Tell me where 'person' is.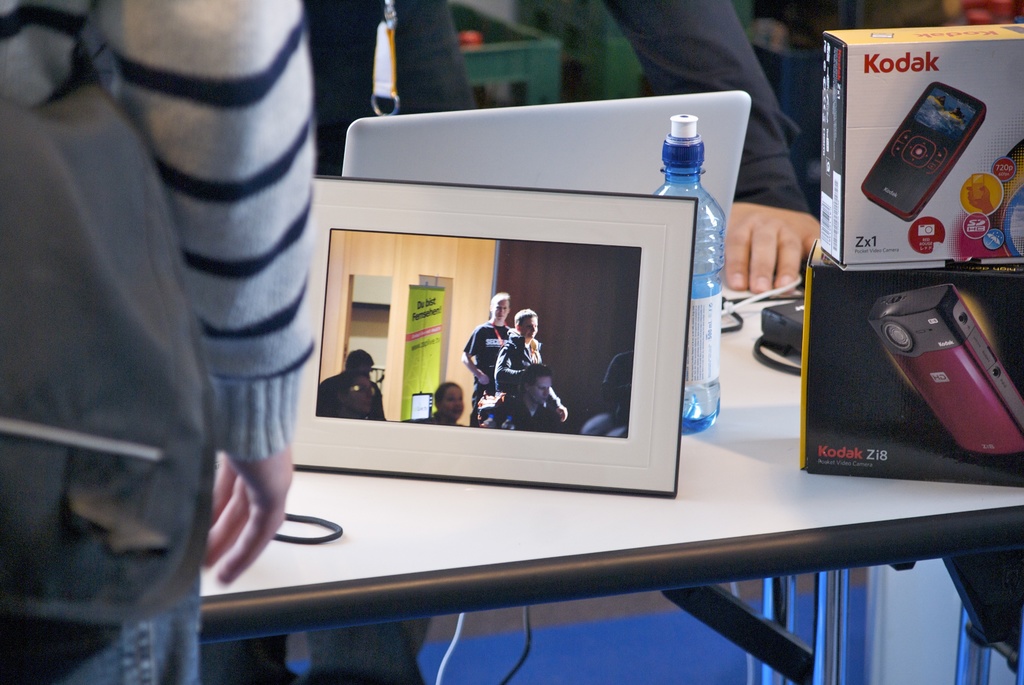
'person' is at select_region(311, 3, 817, 294).
